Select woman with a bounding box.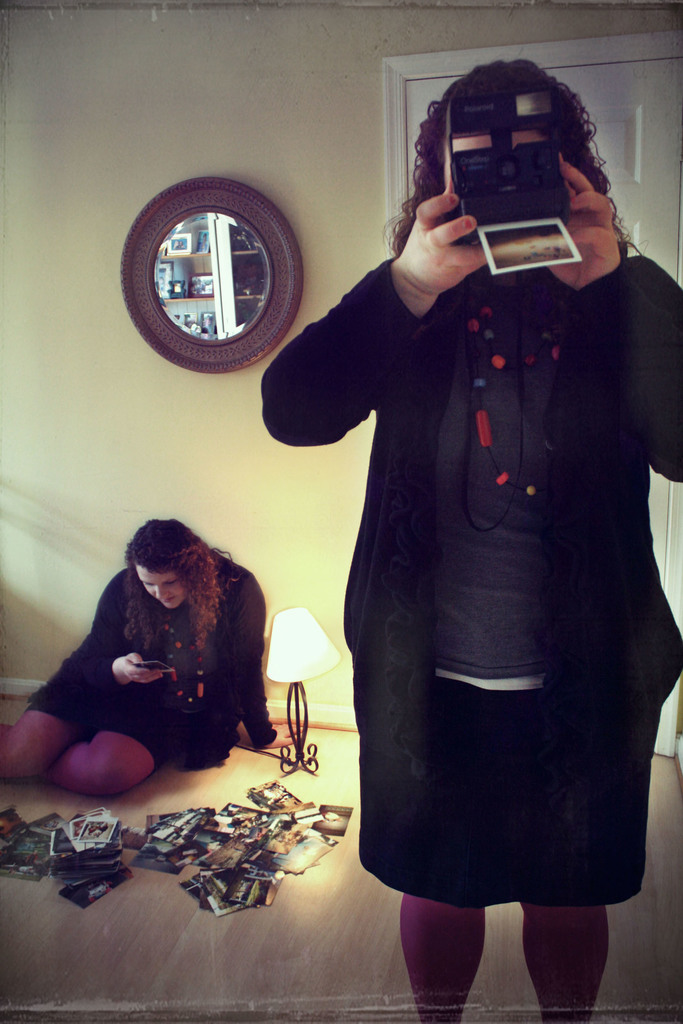
<region>22, 512, 281, 822</region>.
